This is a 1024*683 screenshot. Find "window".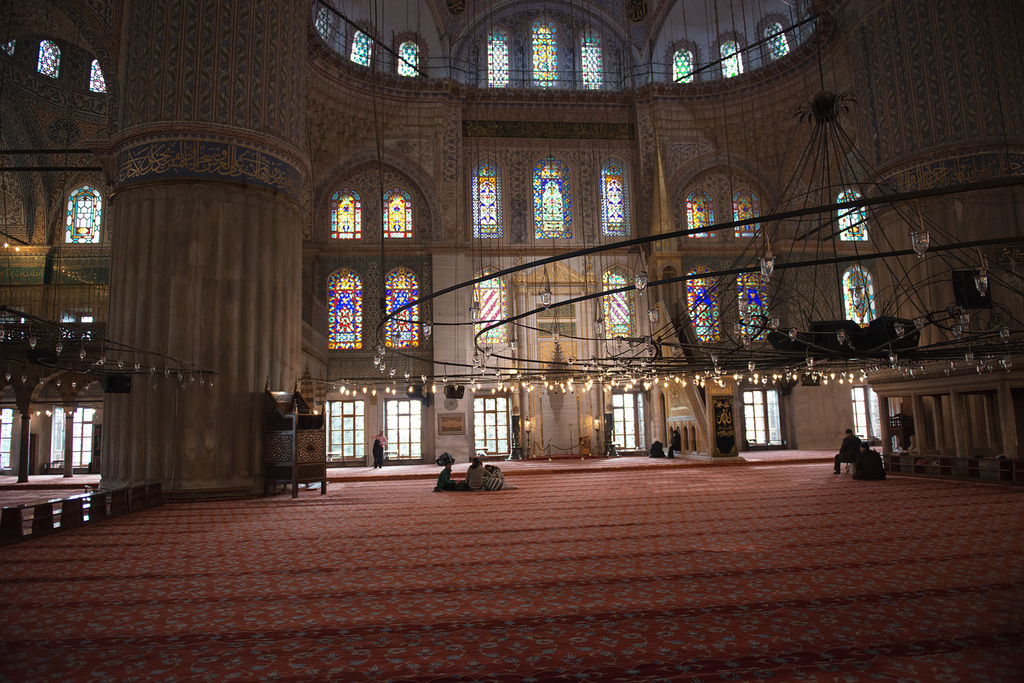
Bounding box: (left=740, top=265, right=774, bottom=342).
